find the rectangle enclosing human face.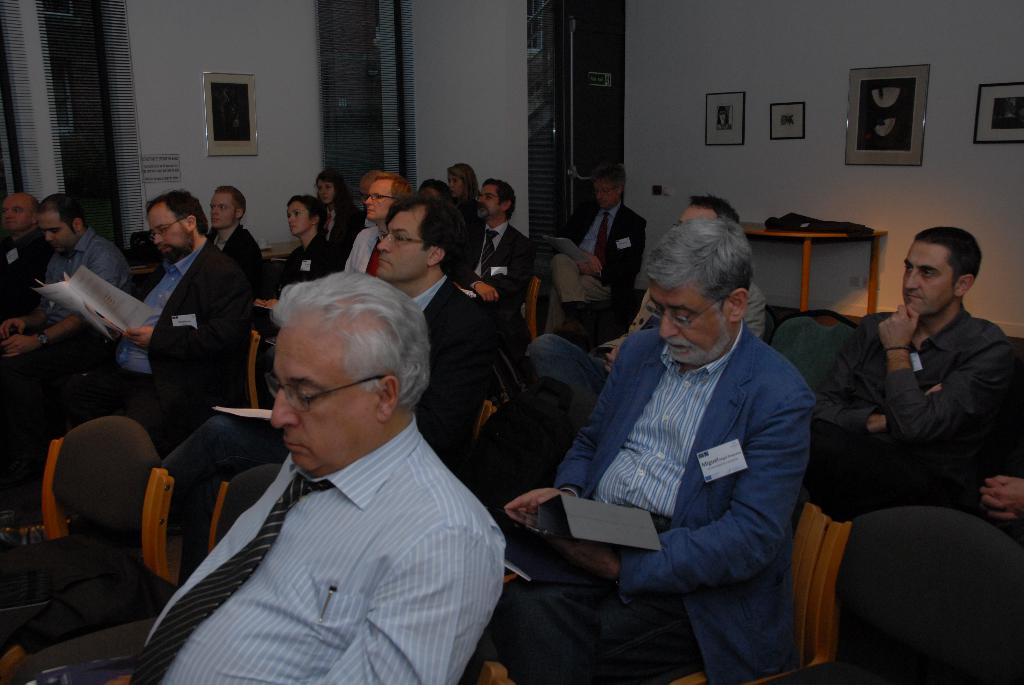
bbox=(688, 209, 722, 221).
